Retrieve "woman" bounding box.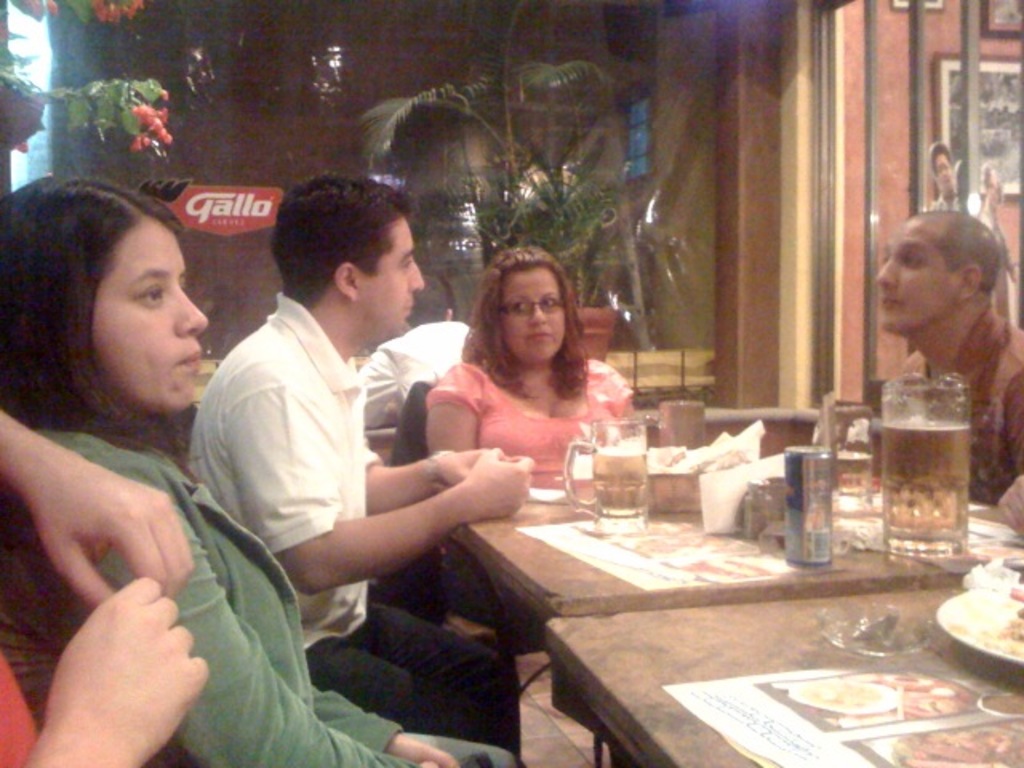
Bounding box: detection(440, 243, 630, 493).
